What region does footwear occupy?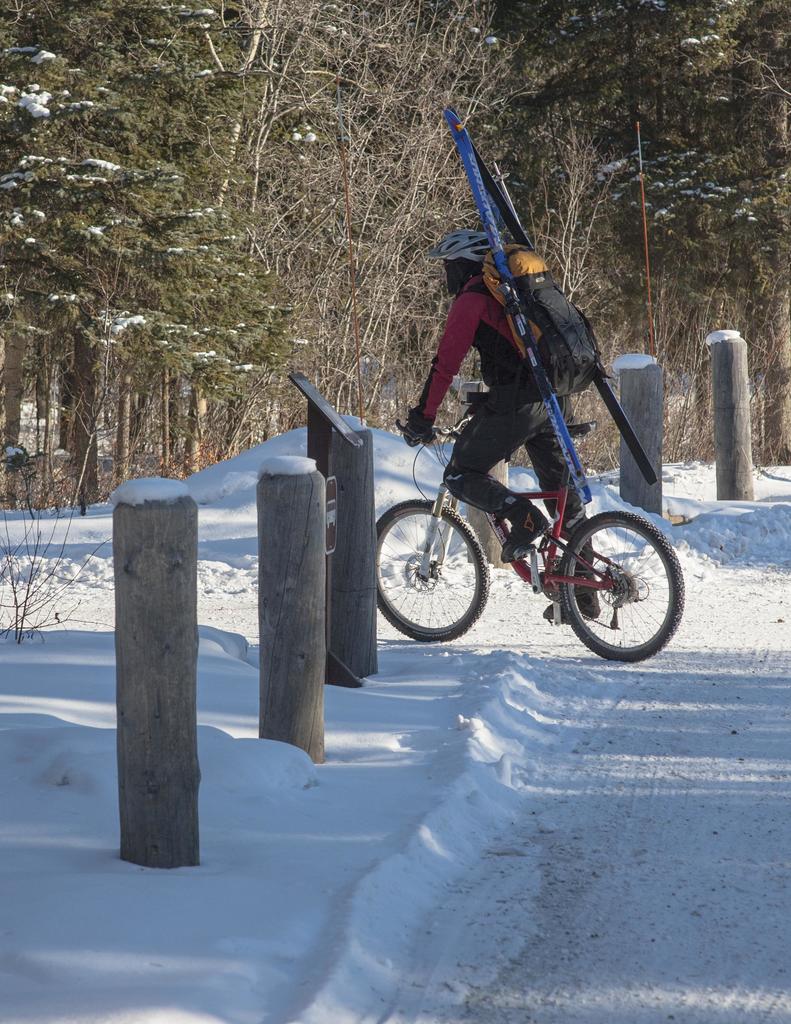
543:569:603:618.
